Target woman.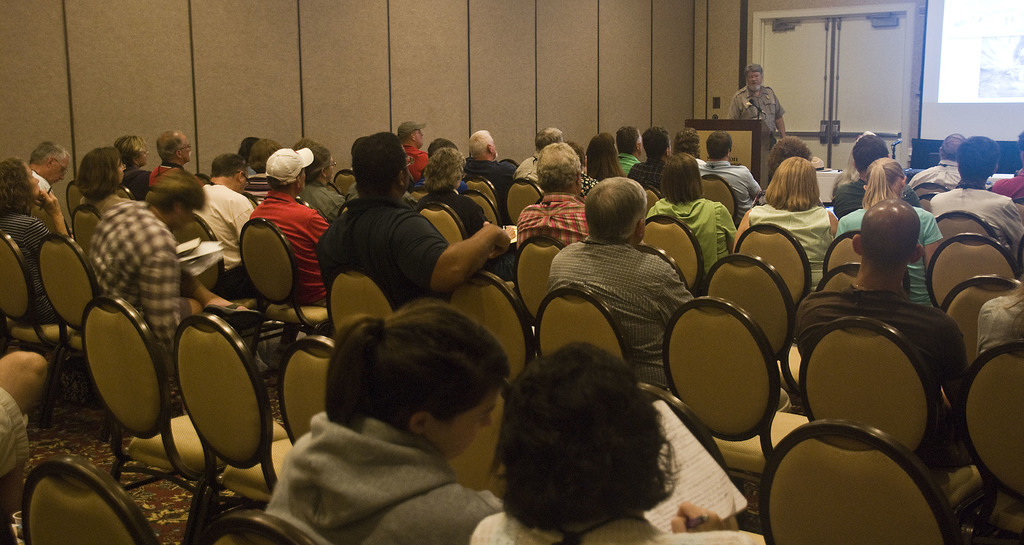
Target region: pyautogui.locateOnScreen(649, 149, 737, 282).
